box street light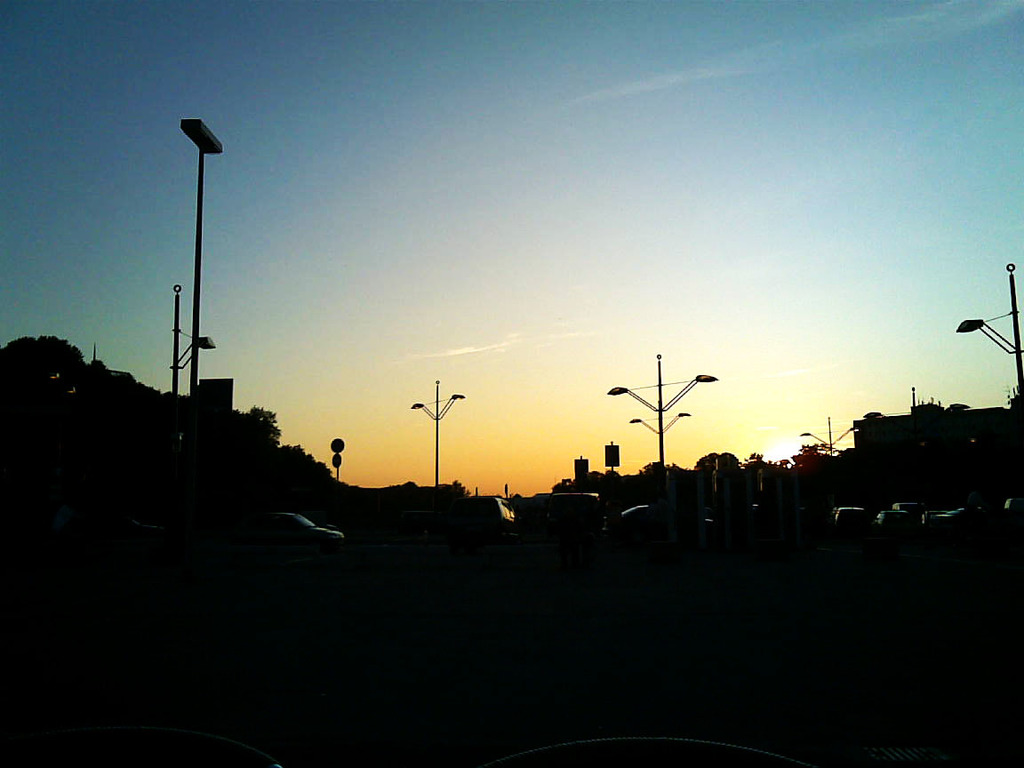
bbox(138, 98, 236, 450)
